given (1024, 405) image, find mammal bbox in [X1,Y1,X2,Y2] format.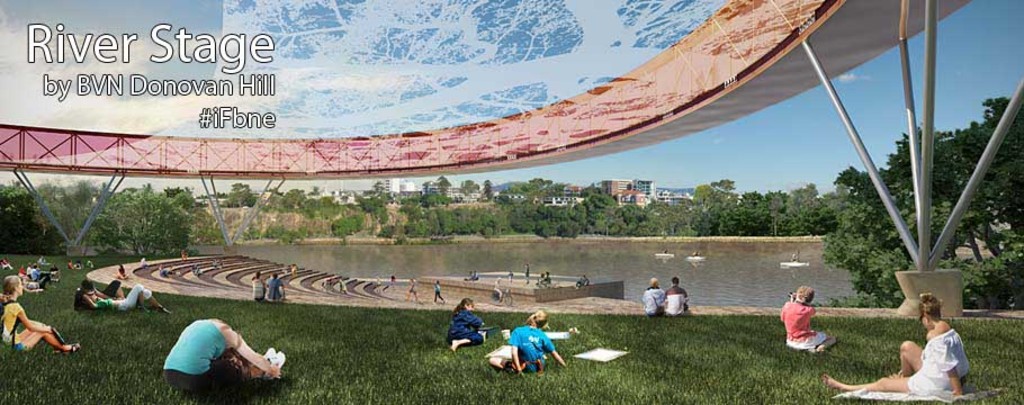
[491,277,500,300].
